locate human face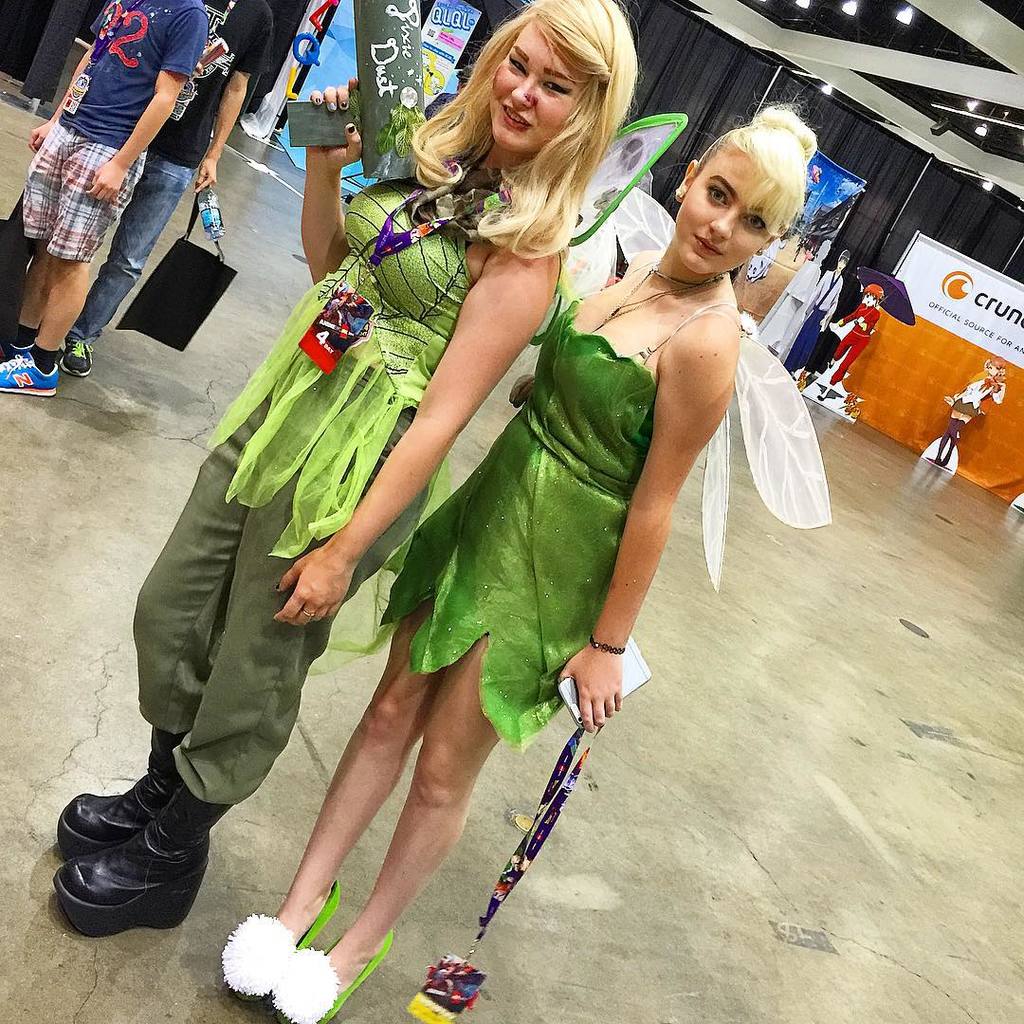
crop(982, 363, 996, 383)
